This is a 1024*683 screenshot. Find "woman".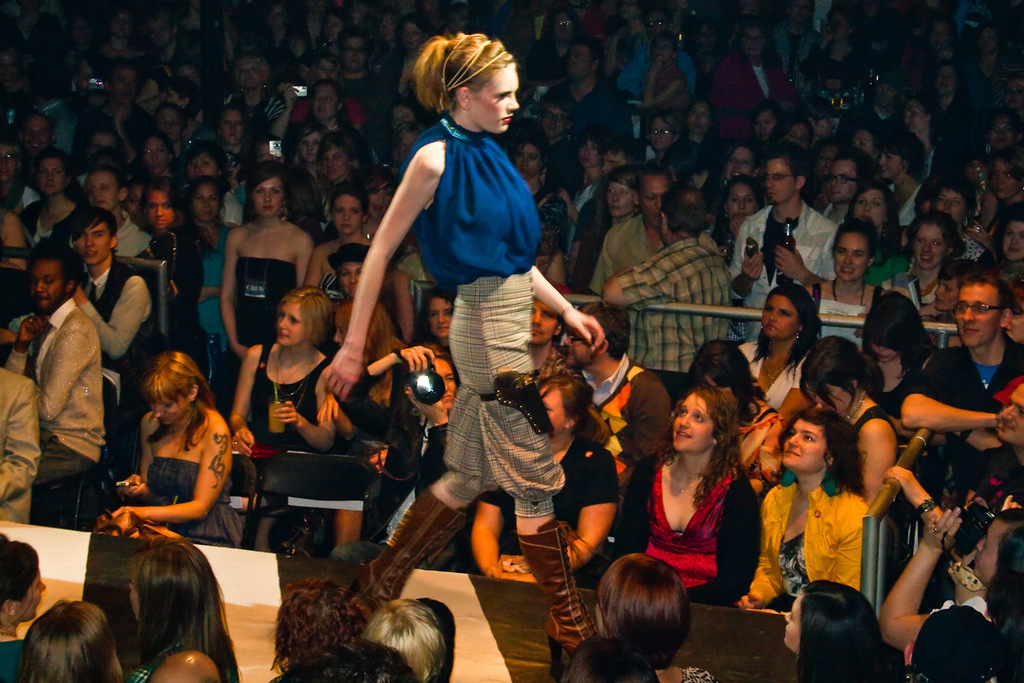
Bounding box: [left=131, top=131, right=178, bottom=194].
